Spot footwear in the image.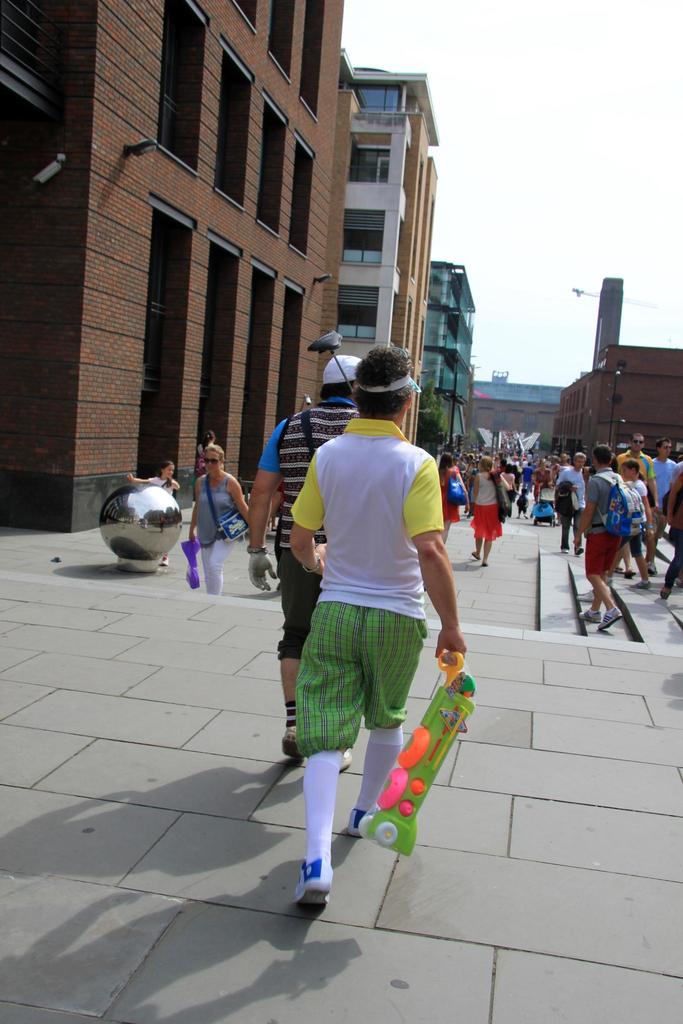
footwear found at bbox=(284, 847, 342, 921).
